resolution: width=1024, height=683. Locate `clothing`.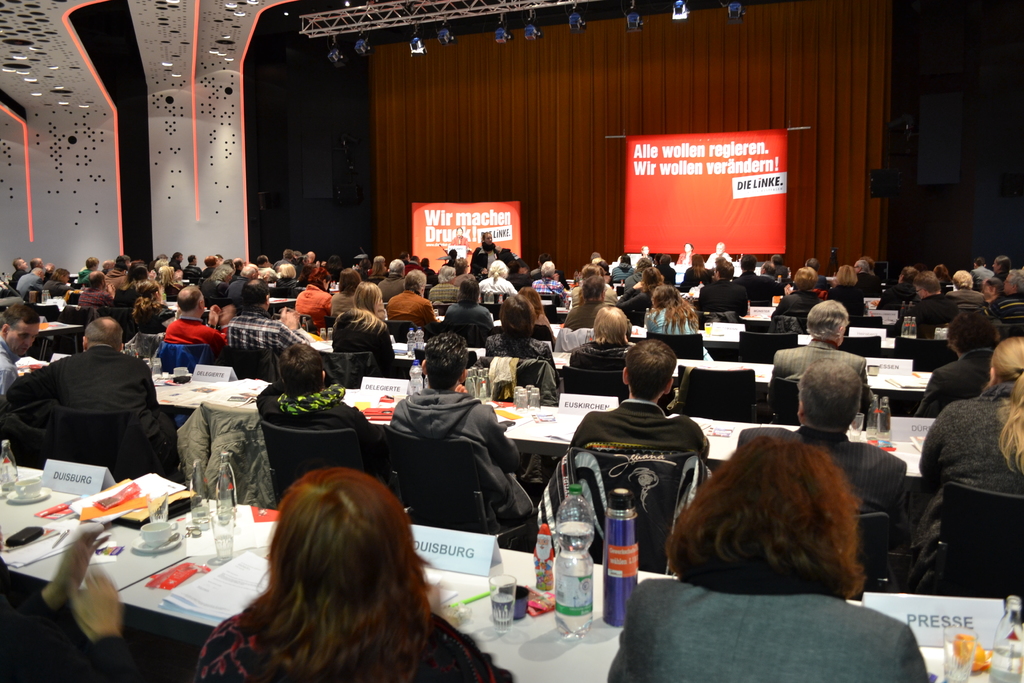
[left=917, top=393, right=1020, bottom=549].
